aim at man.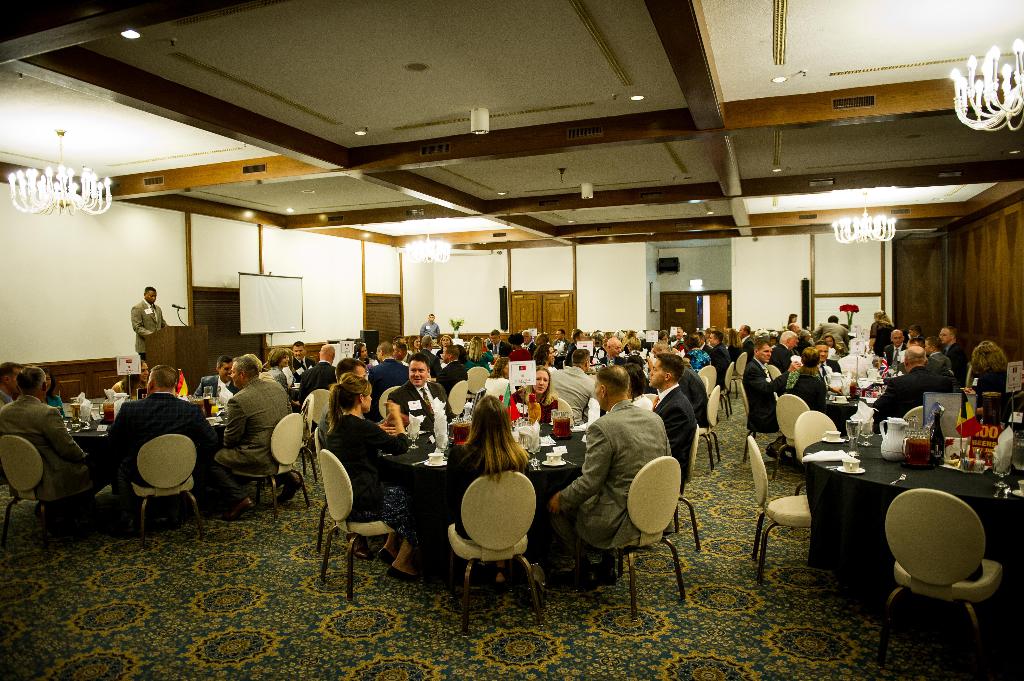
Aimed at (0, 362, 88, 513).
